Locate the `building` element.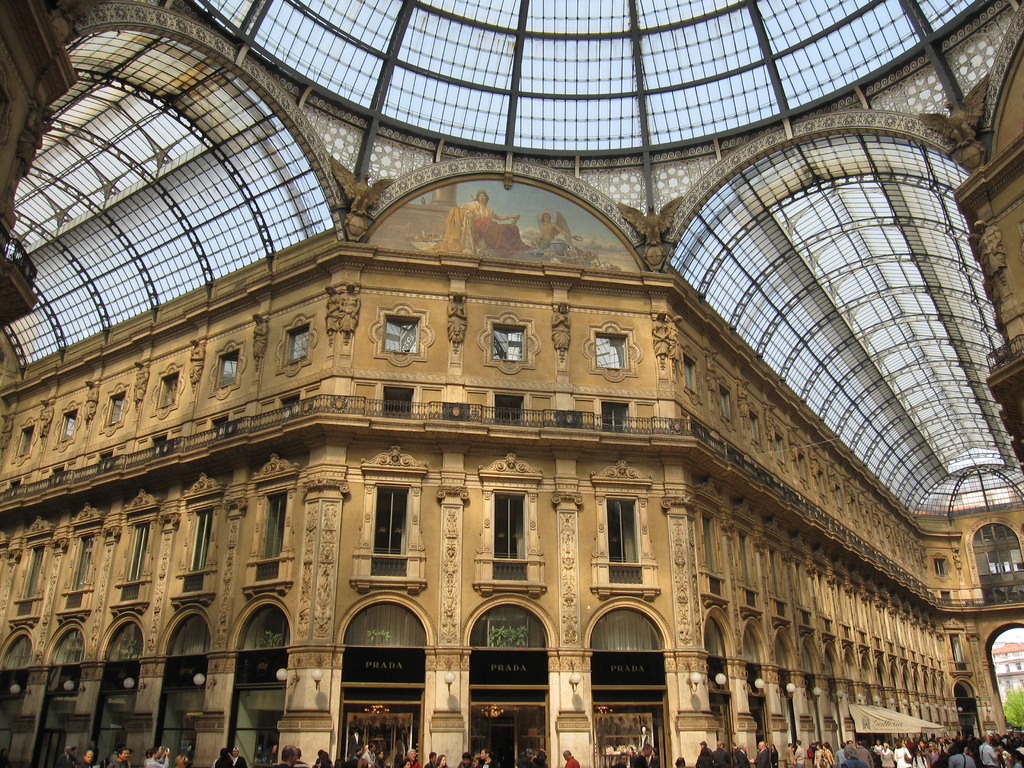
Element bbox: {"left": 989, "top": 640, "right": 1023, "bottom": 706}.
